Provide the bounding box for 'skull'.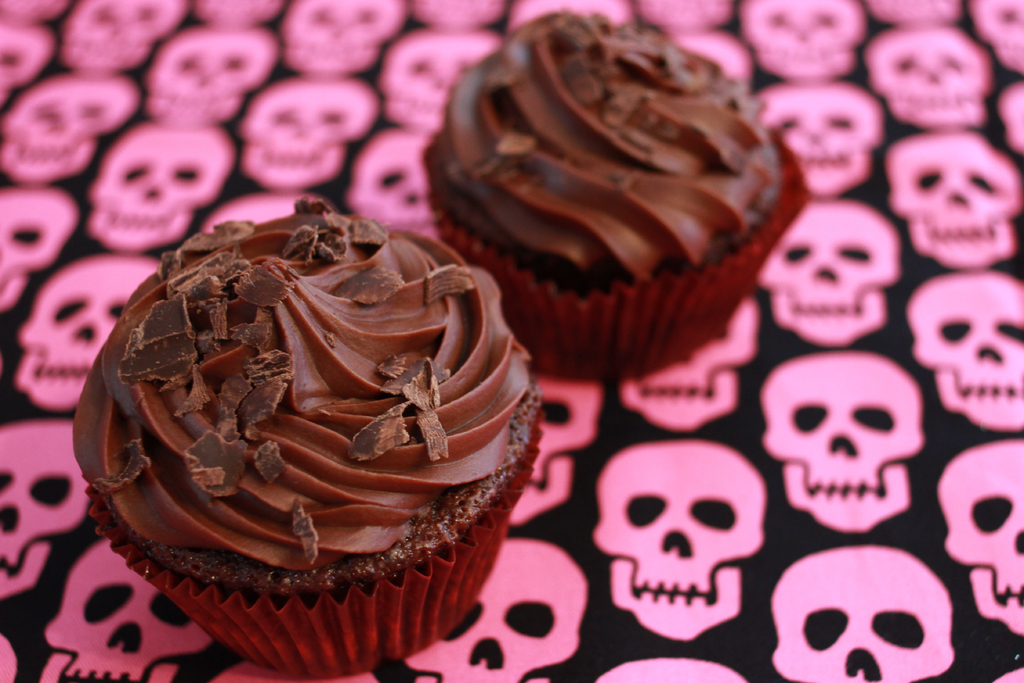
x1=60 y1=0 x2=184 y2=79.
